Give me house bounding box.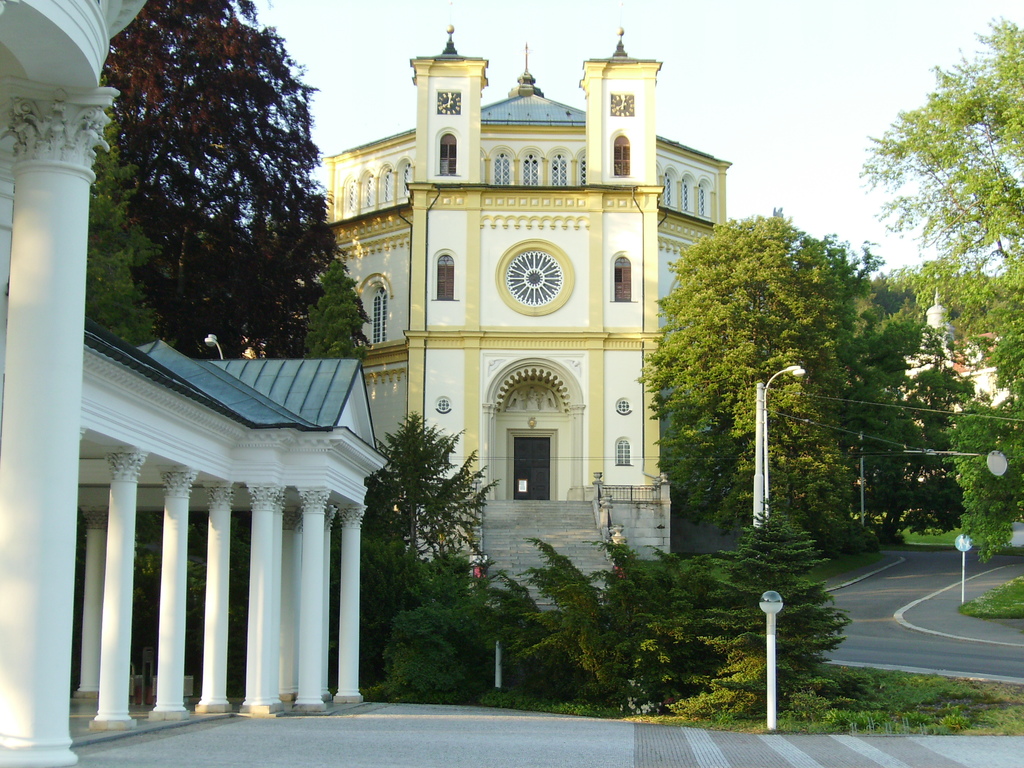
bbox=[0, 1, 392, 767].
